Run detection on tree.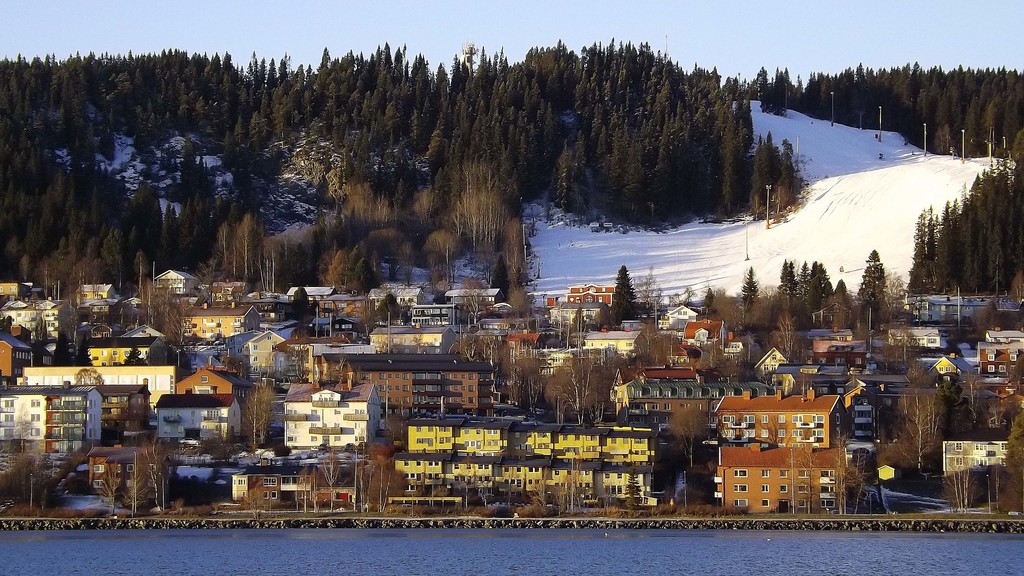
Result: 1012/355/1023/396.
